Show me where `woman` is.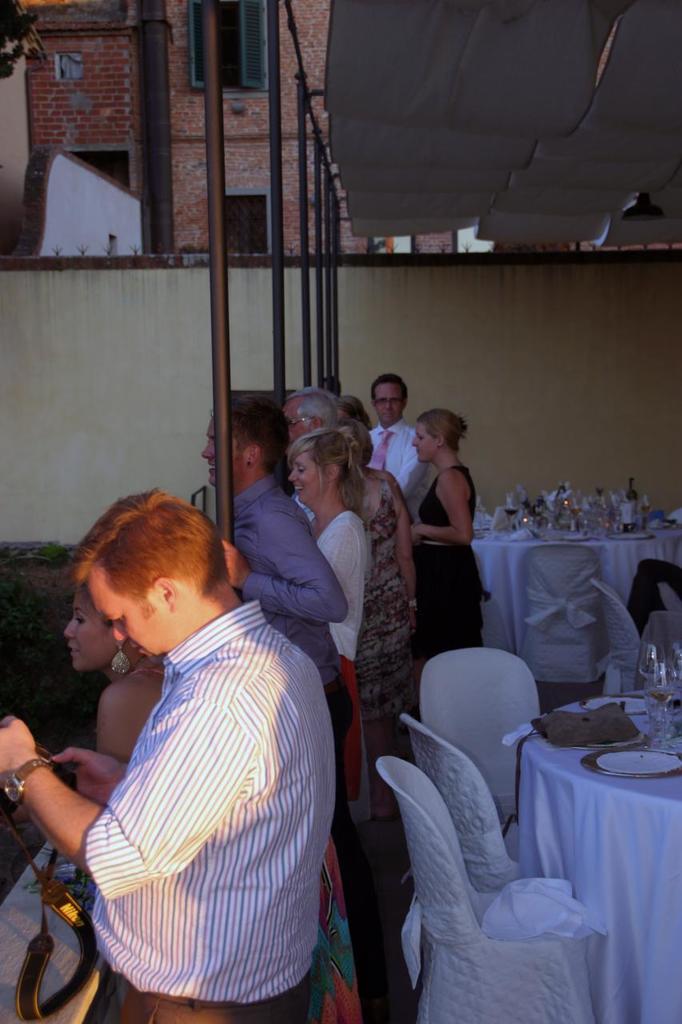
`woman` is at [323, 411, 425, 830].
